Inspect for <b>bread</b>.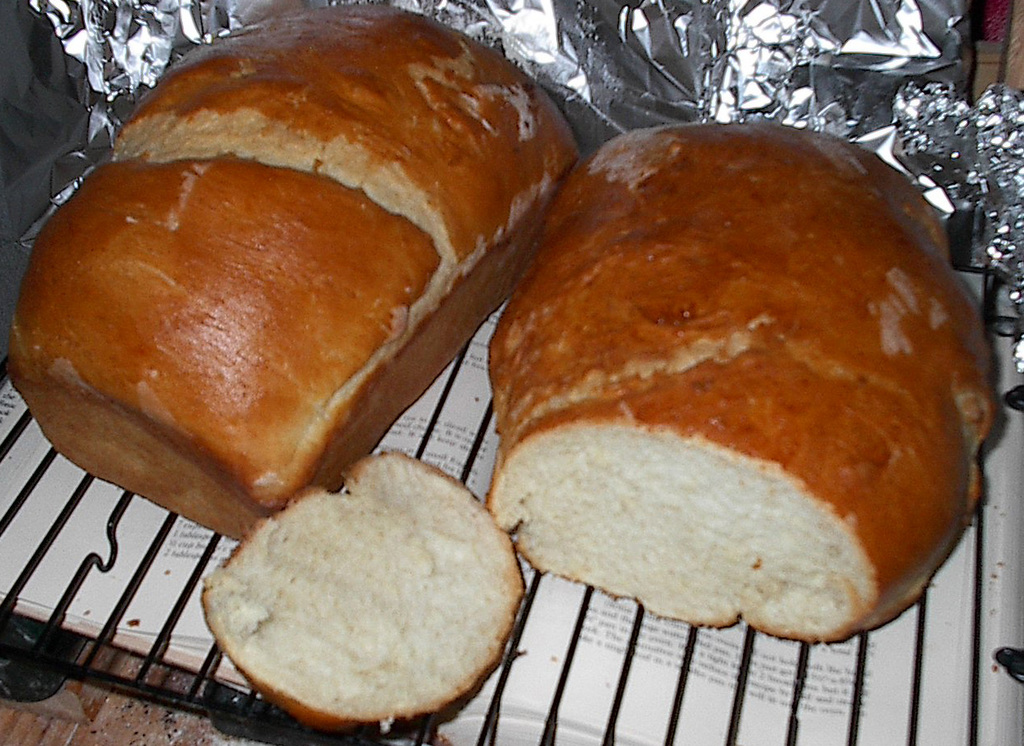
Inspection: {"x1": 203, "y1": 449, "x2": 525, "y2": 733}.
